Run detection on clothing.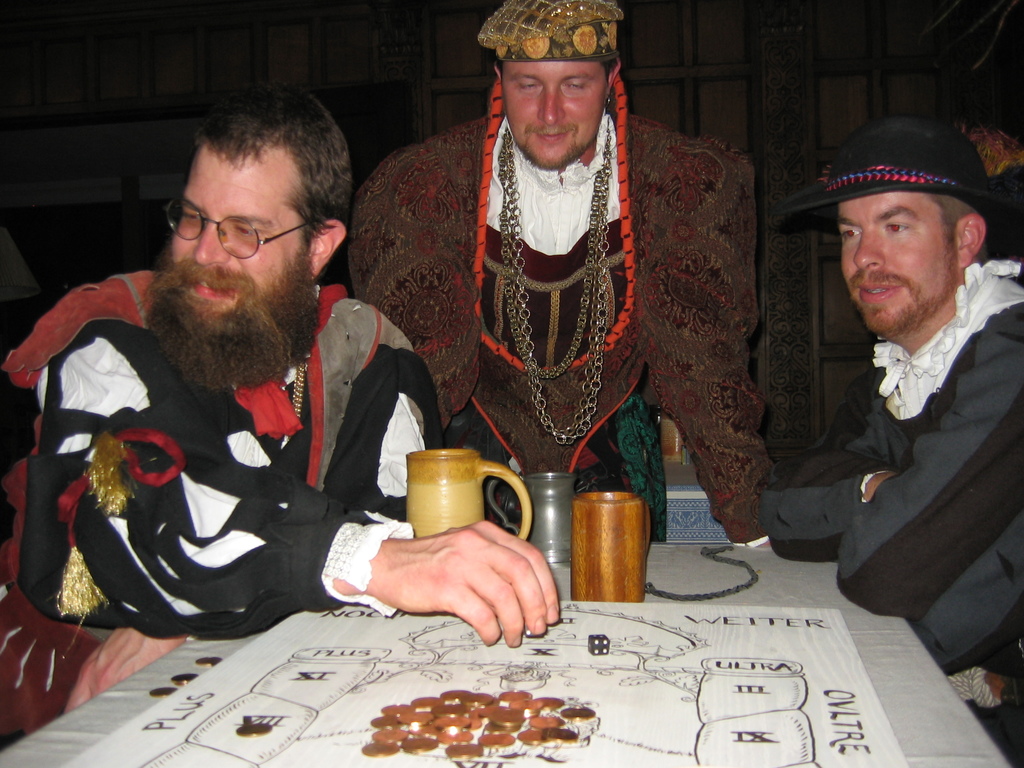
Result: x1=748 y1=250 x2=1023 y2=733.
